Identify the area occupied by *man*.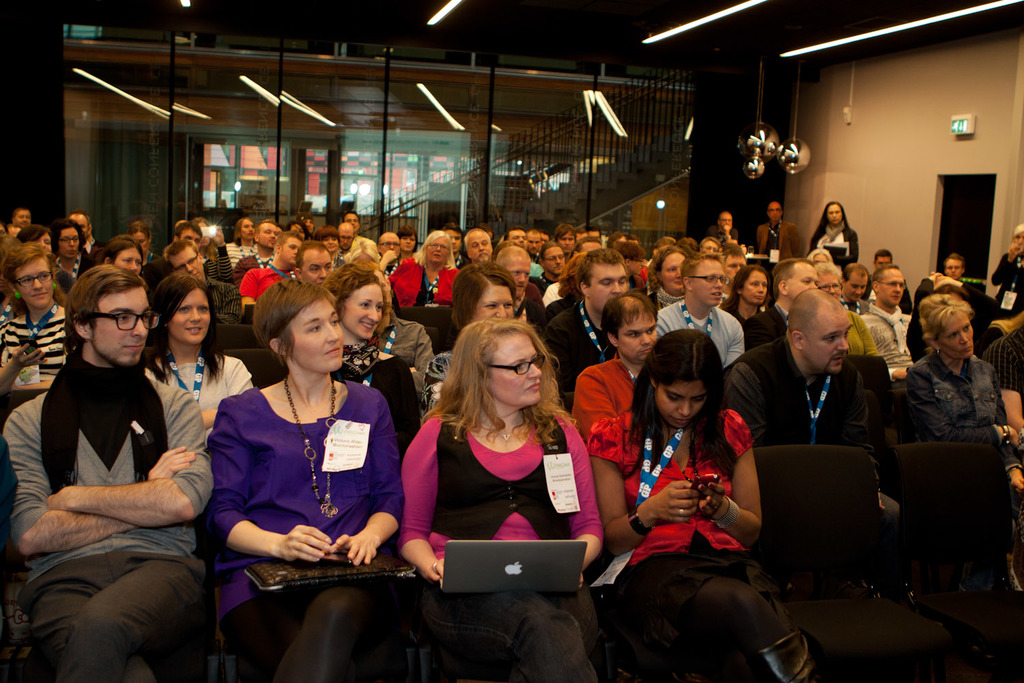
Area: (609, 231, 627, 243).
